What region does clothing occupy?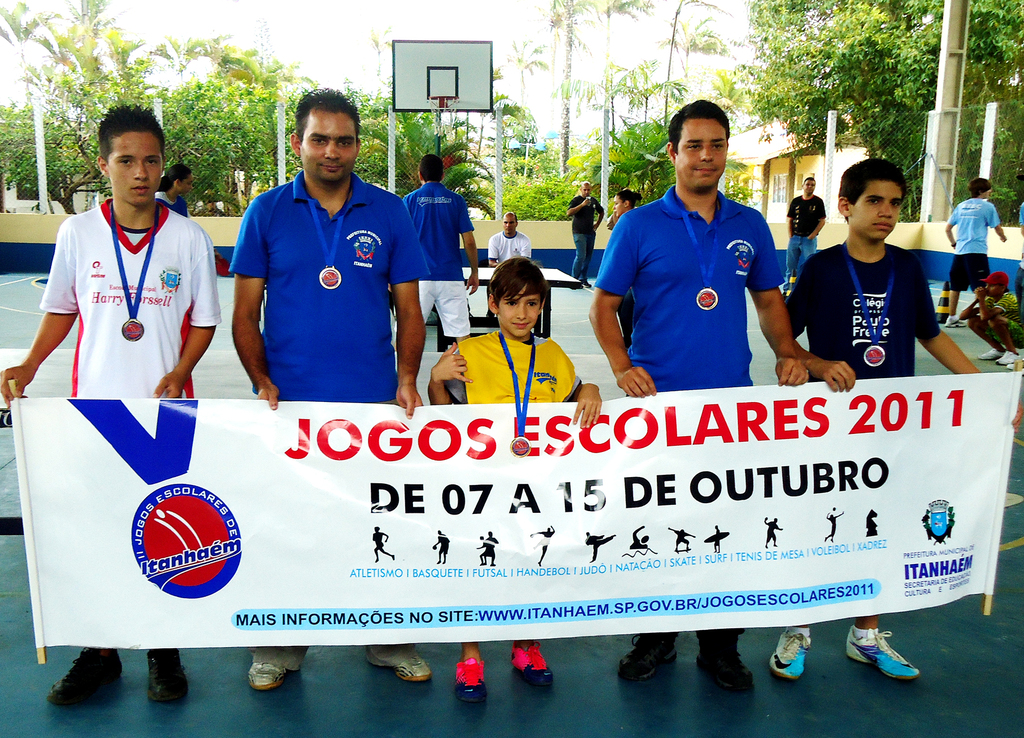
597,187,787,382.
